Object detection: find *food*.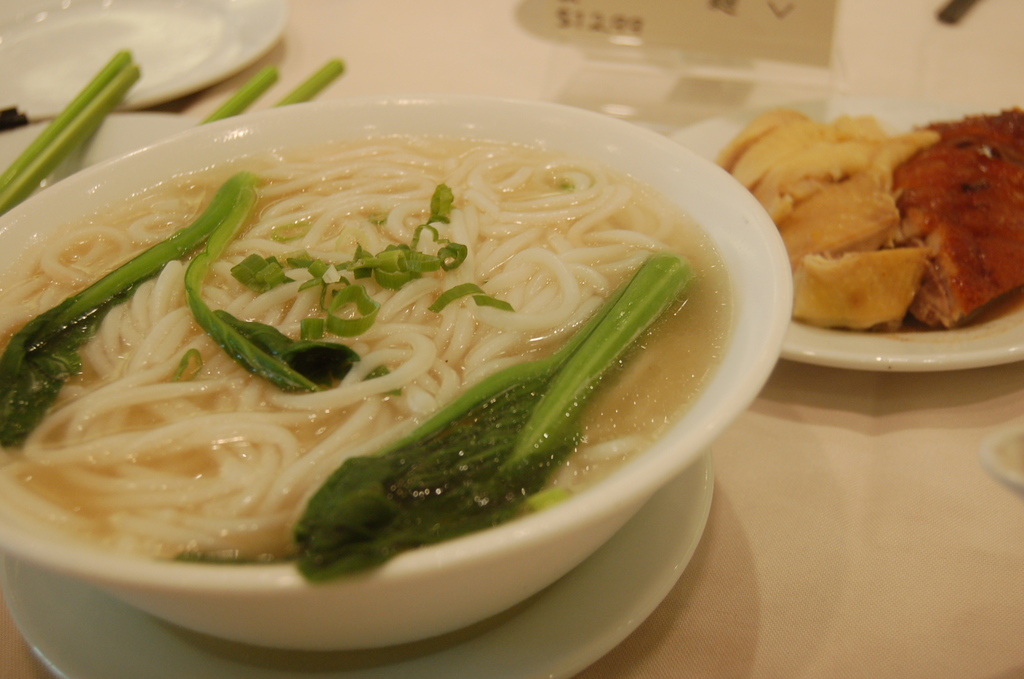
box=[716, 106, 1023, 338].
